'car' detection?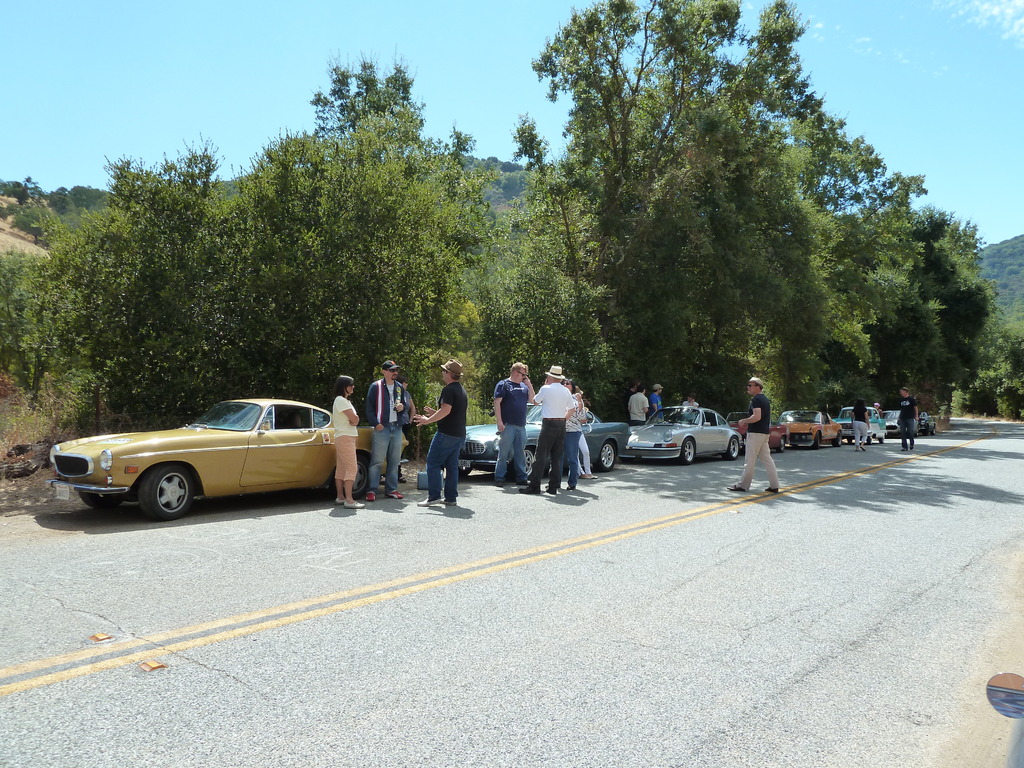
(831, 406, 888, 444)
